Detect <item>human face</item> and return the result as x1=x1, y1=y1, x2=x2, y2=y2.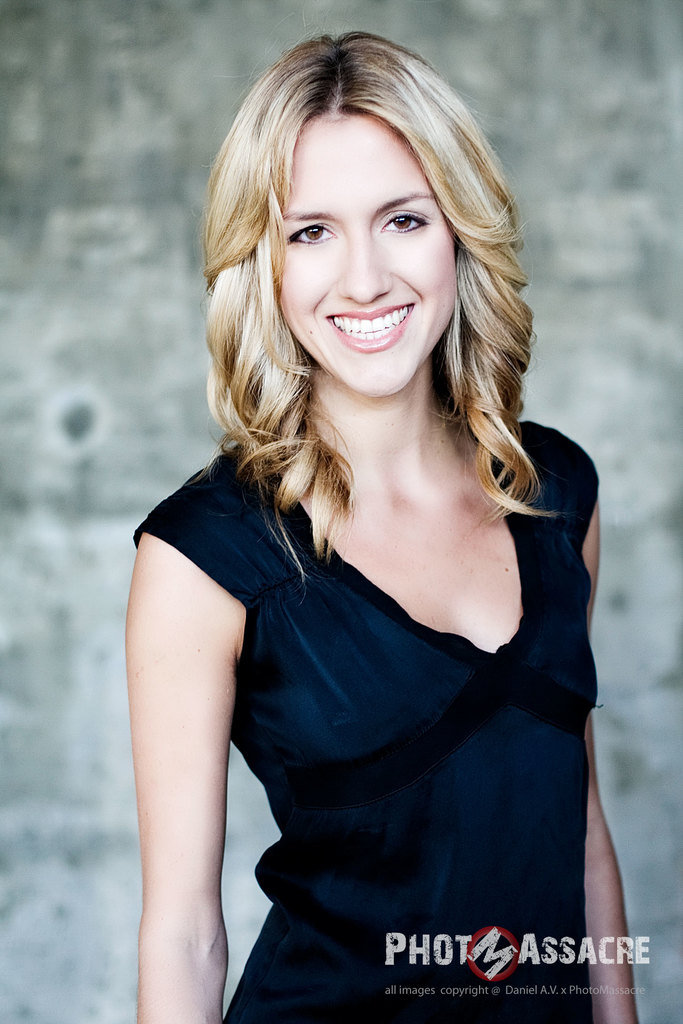
x1=284, y1=124, x2=454, y2=407.
